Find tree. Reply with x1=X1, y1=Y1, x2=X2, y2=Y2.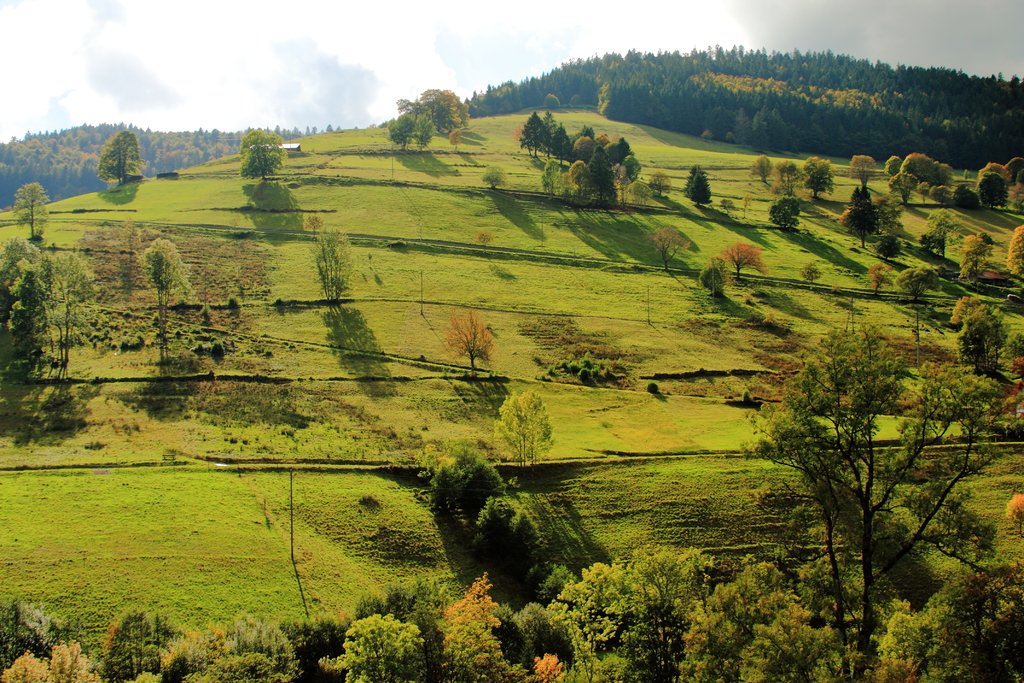
x1=721, y1=239, x2=771, y2=281.
